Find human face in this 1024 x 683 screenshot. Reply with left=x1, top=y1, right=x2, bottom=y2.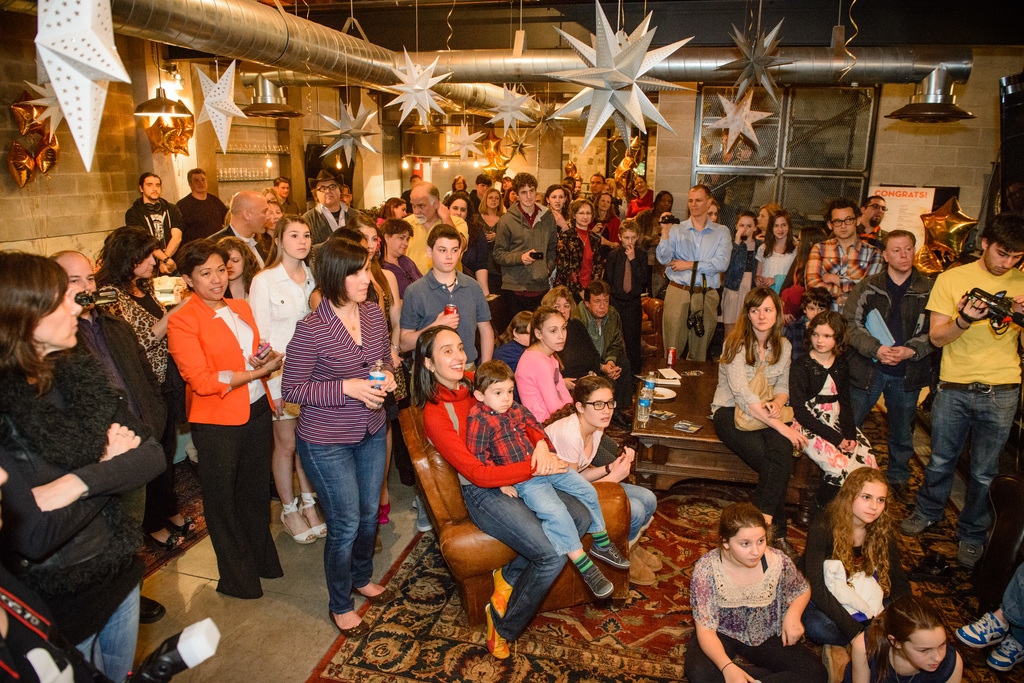
left=886, top=237, right=915, bottom=278.
